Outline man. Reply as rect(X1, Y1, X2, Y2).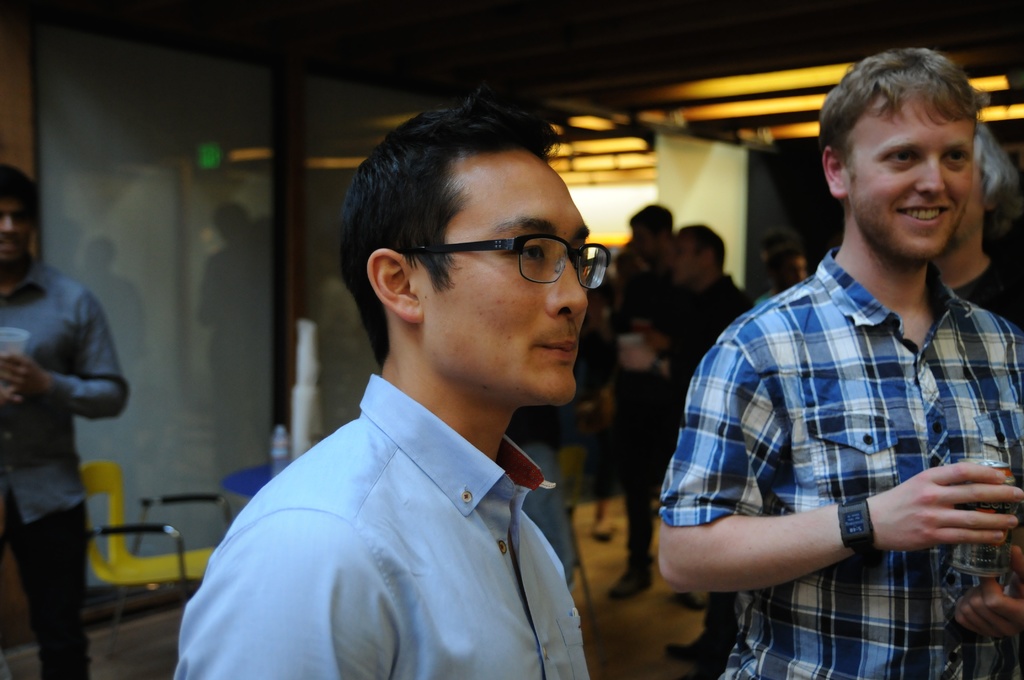
rect(0, 149, 129, 679).
